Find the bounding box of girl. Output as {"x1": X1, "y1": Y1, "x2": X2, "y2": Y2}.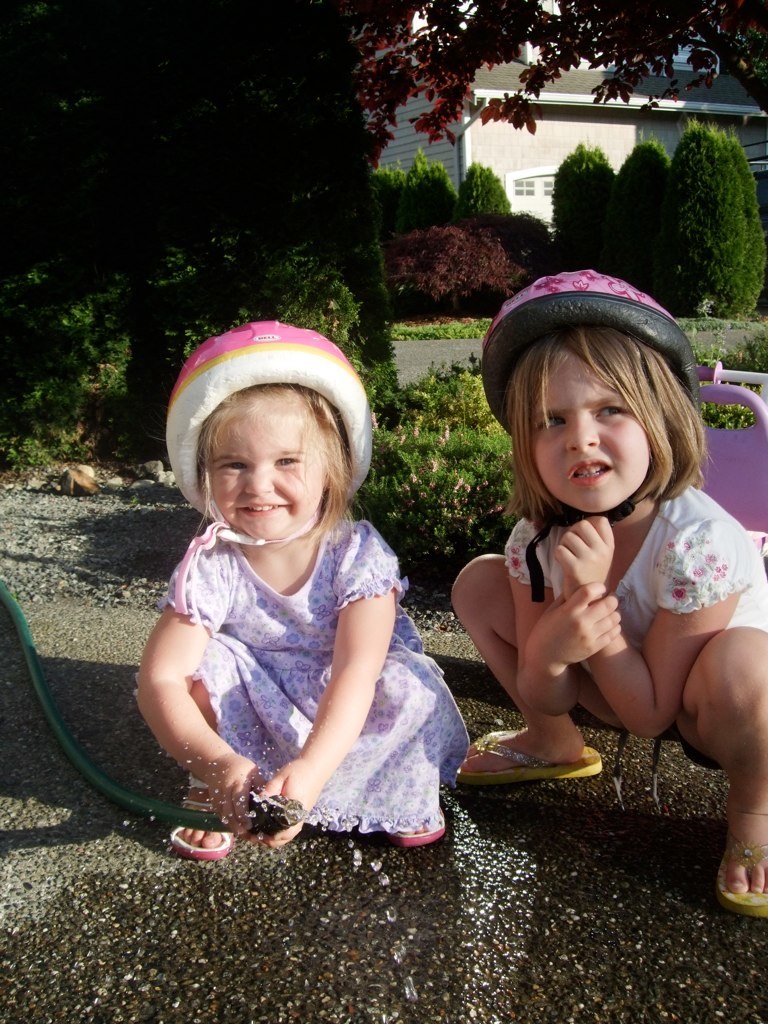
{"x1": 451, "y1": 268, "x2": 767, "y2": 914}.
